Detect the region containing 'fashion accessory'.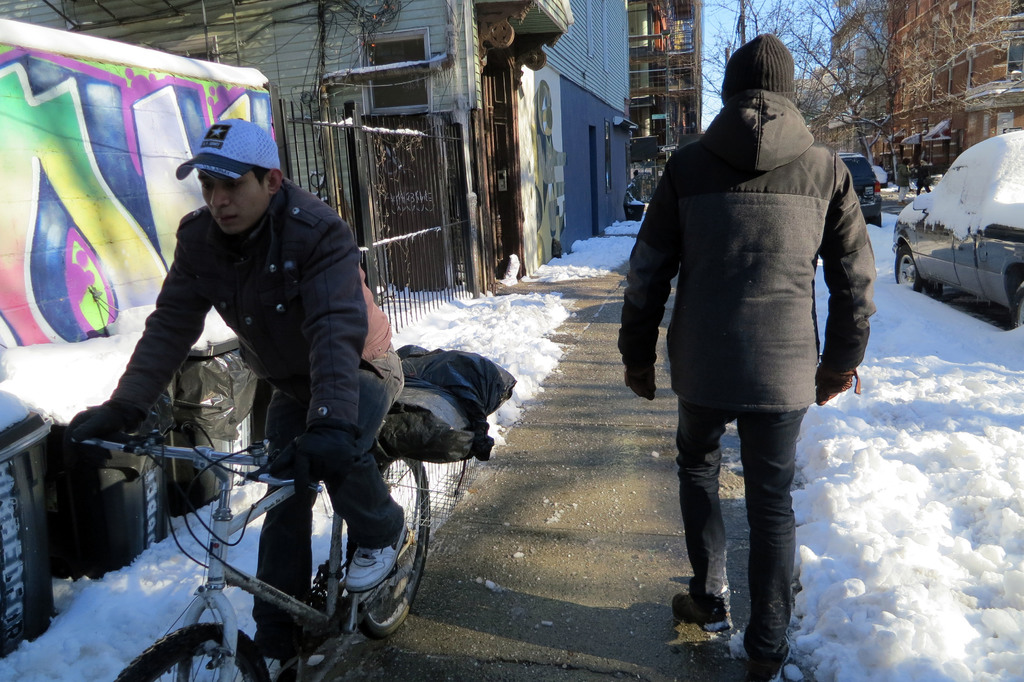
[721, 31, 794, 99].
